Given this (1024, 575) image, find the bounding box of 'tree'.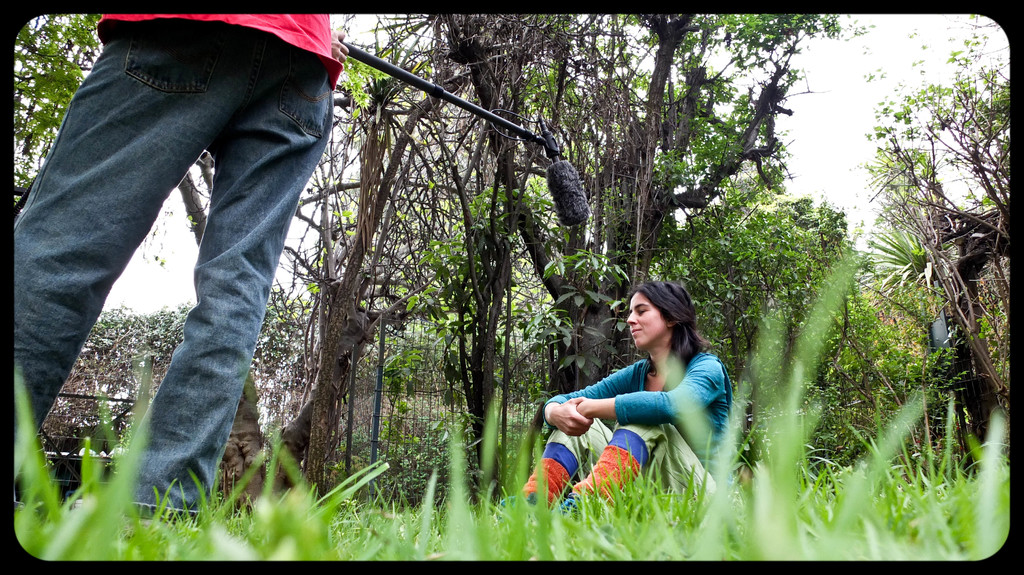
<region>493, 4, 707, 495</region>.
